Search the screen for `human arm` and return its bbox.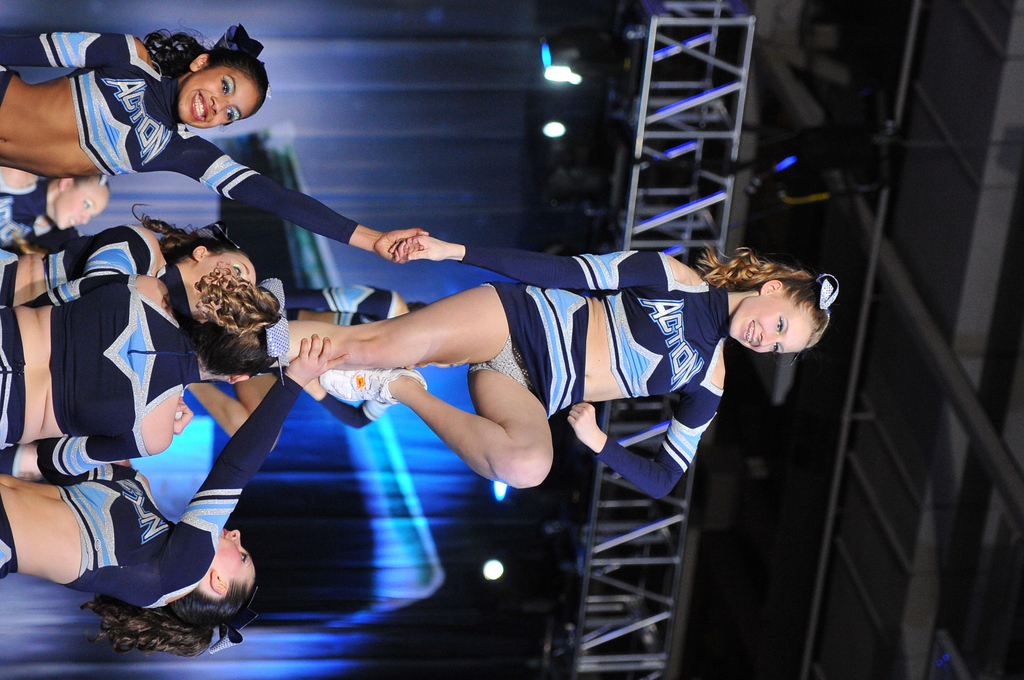
Found: l=161, t=330, r=355, b=573.
